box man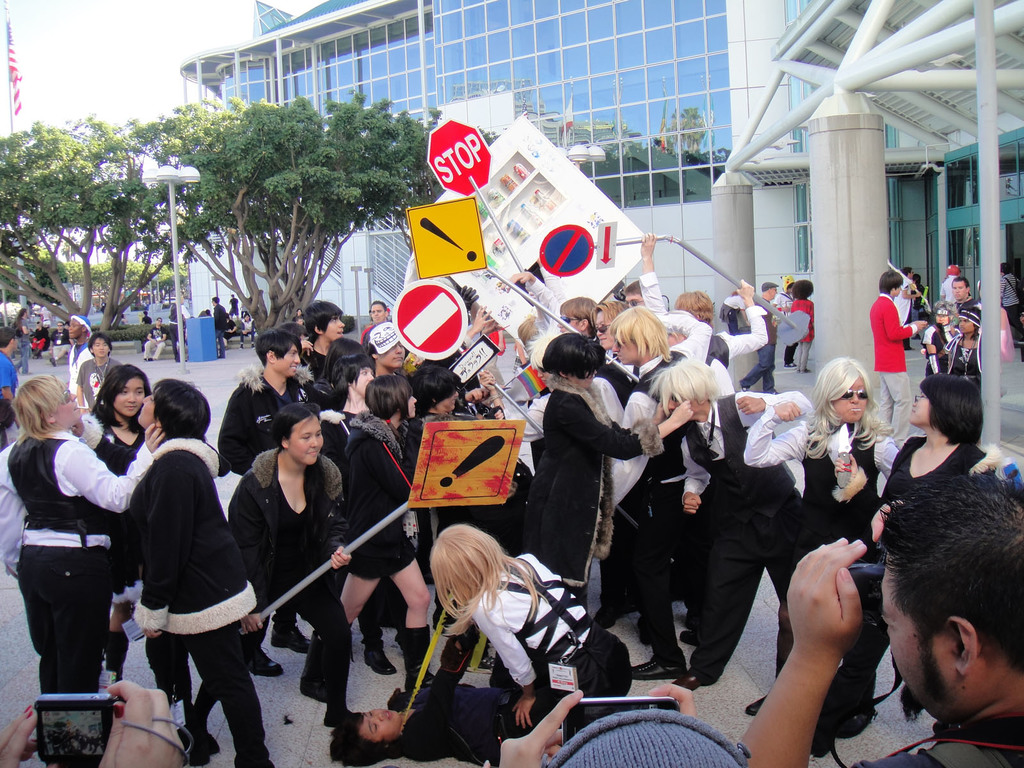
(360,316,412,374)
